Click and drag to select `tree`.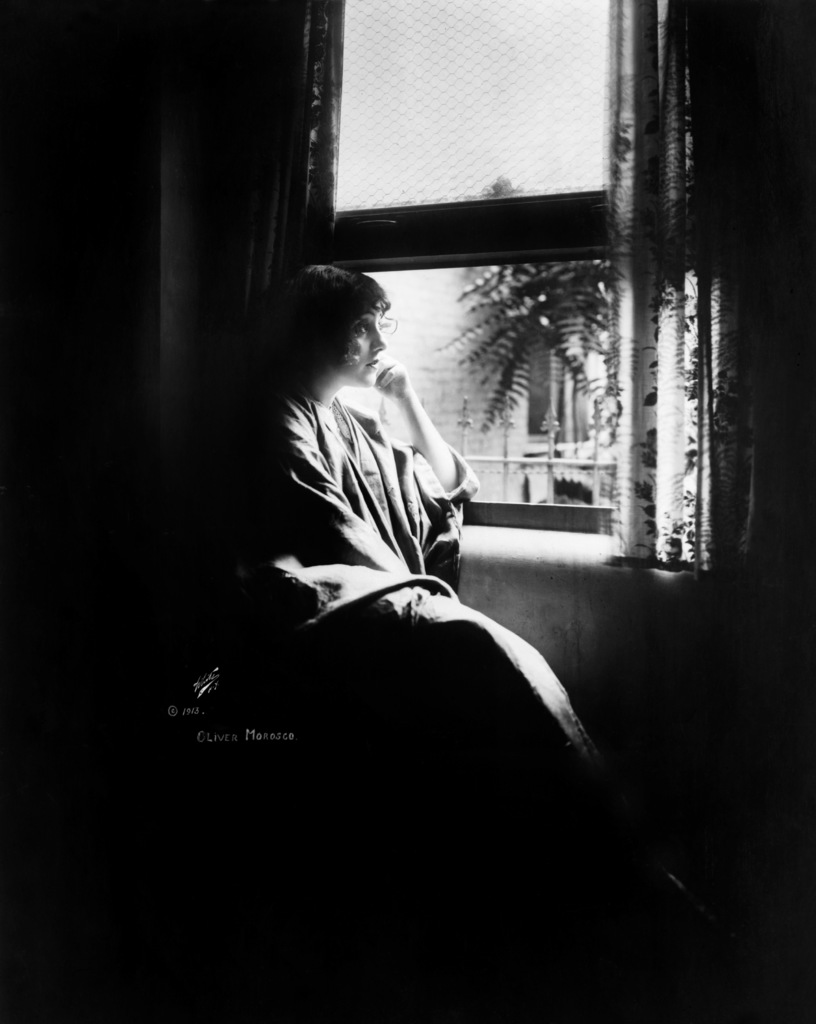
Selection: BBox(436, 179, 694, 433).
